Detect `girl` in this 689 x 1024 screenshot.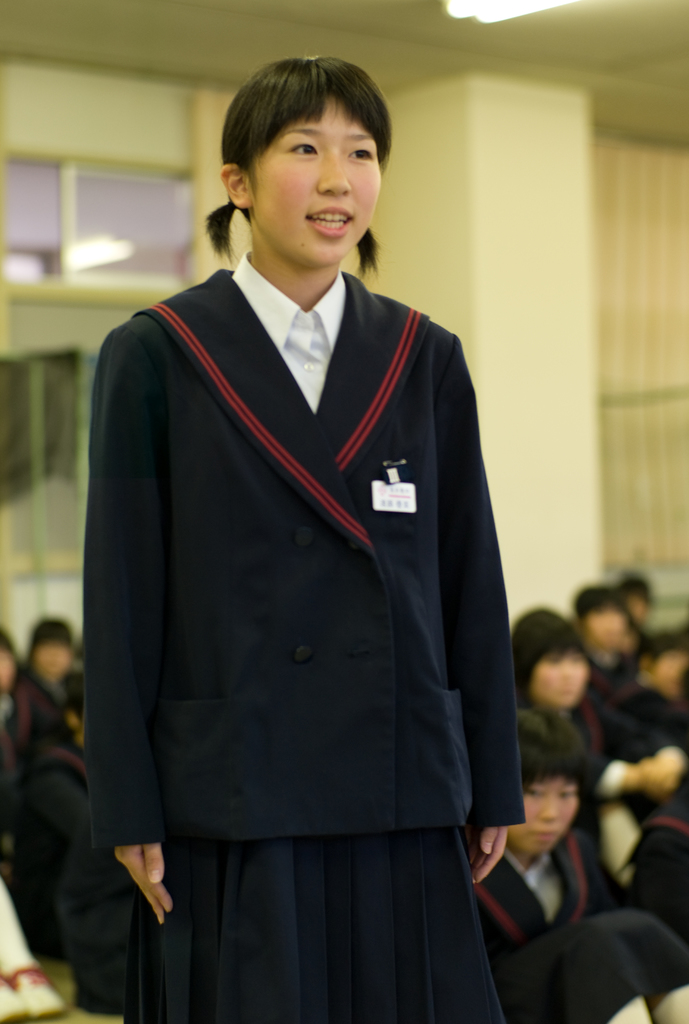
Detection: 498 618 676 879.
